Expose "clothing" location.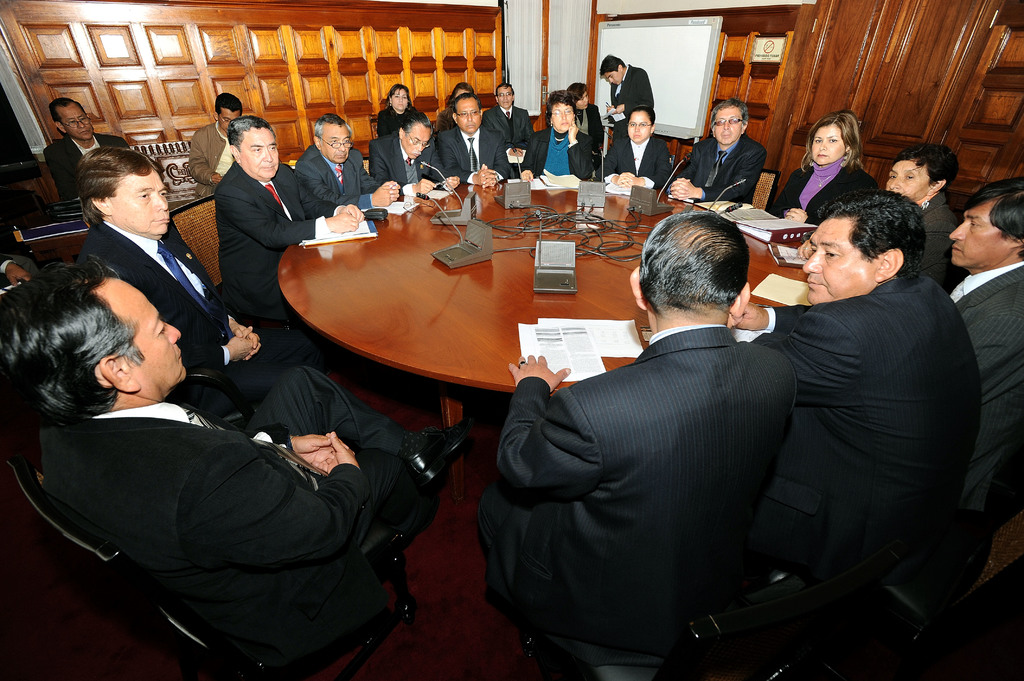
Exposed at (x1=65, y1=222, x2=285, y2=385).
